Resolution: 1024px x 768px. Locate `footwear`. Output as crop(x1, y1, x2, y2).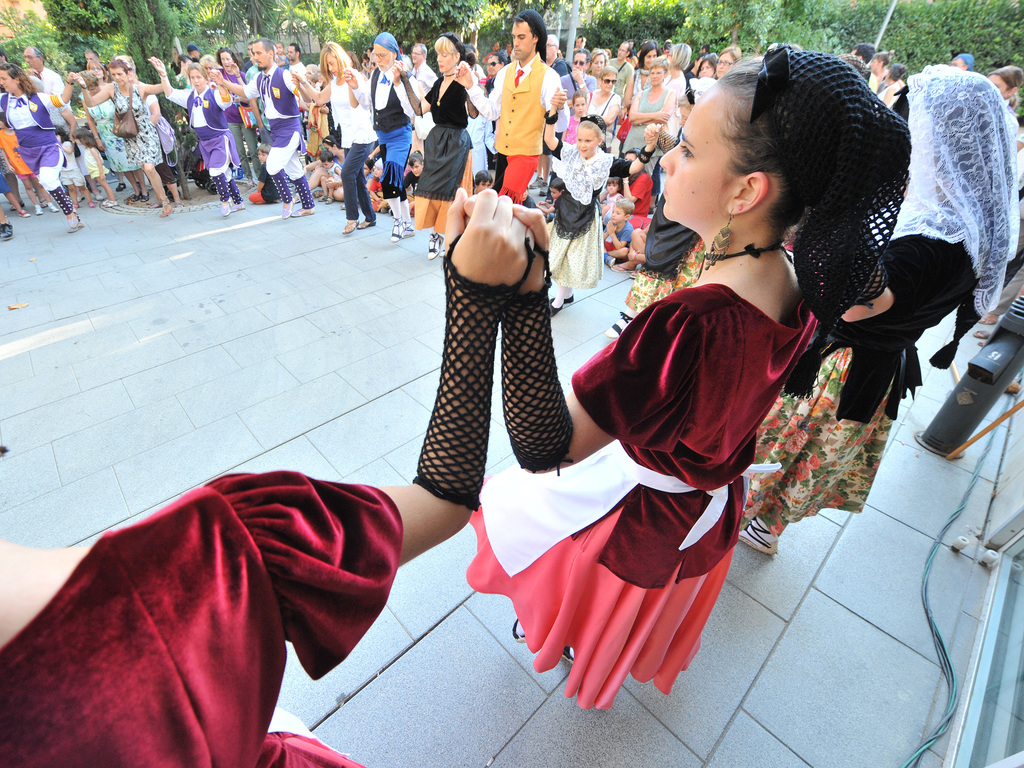
crop(282, 199, 295, 219).
